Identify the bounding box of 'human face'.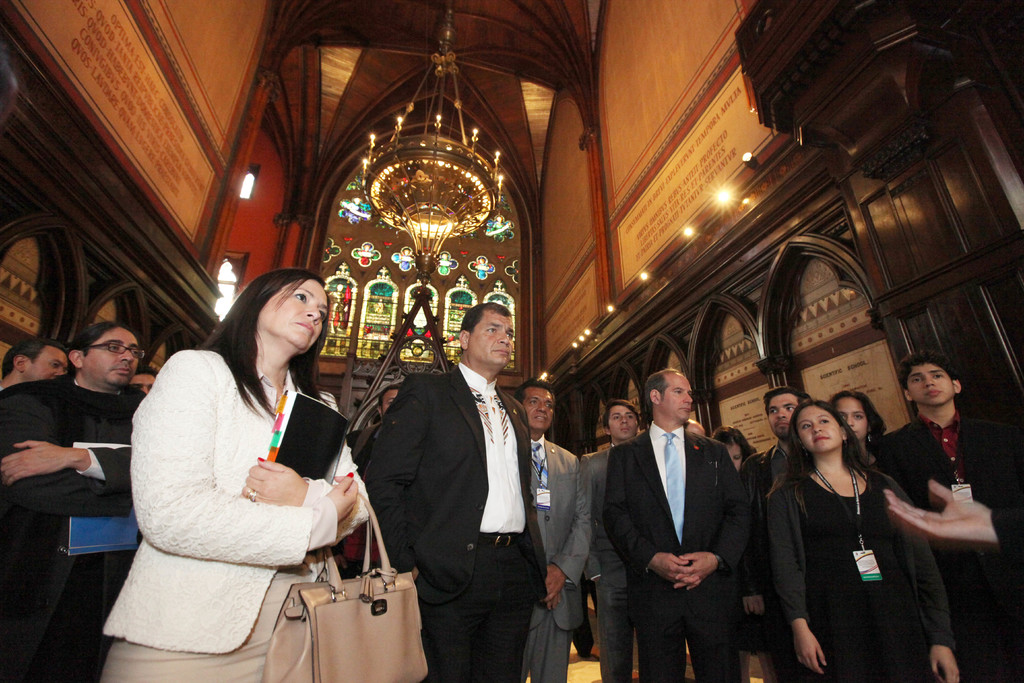
[661,378,692,424].
